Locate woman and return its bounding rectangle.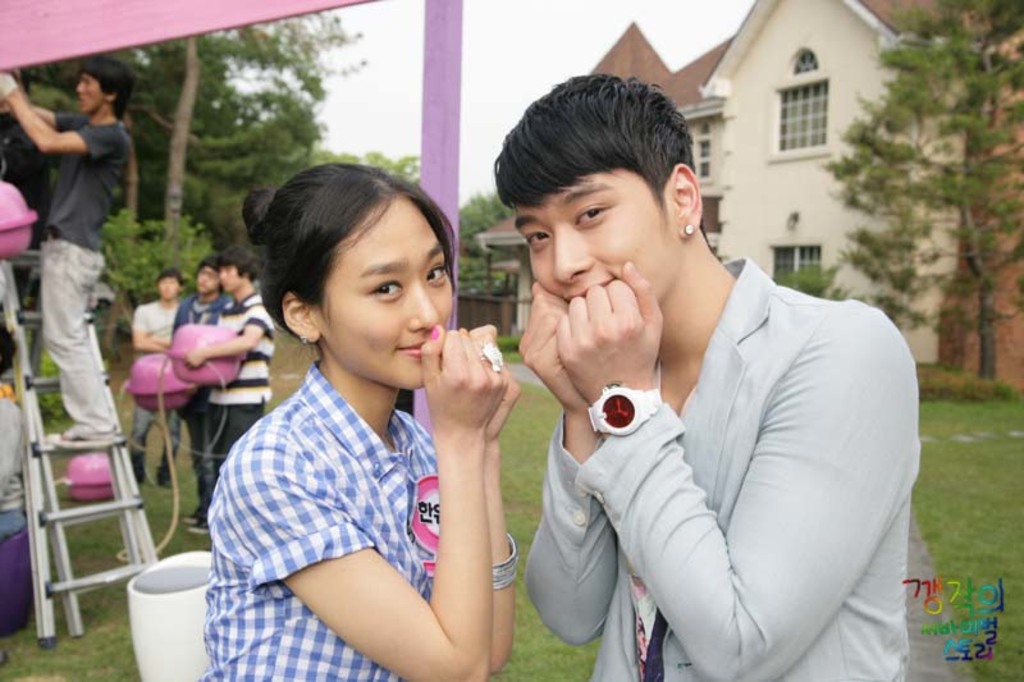
pyautogui.locateOnScreen(0, 322, 24, 669).
